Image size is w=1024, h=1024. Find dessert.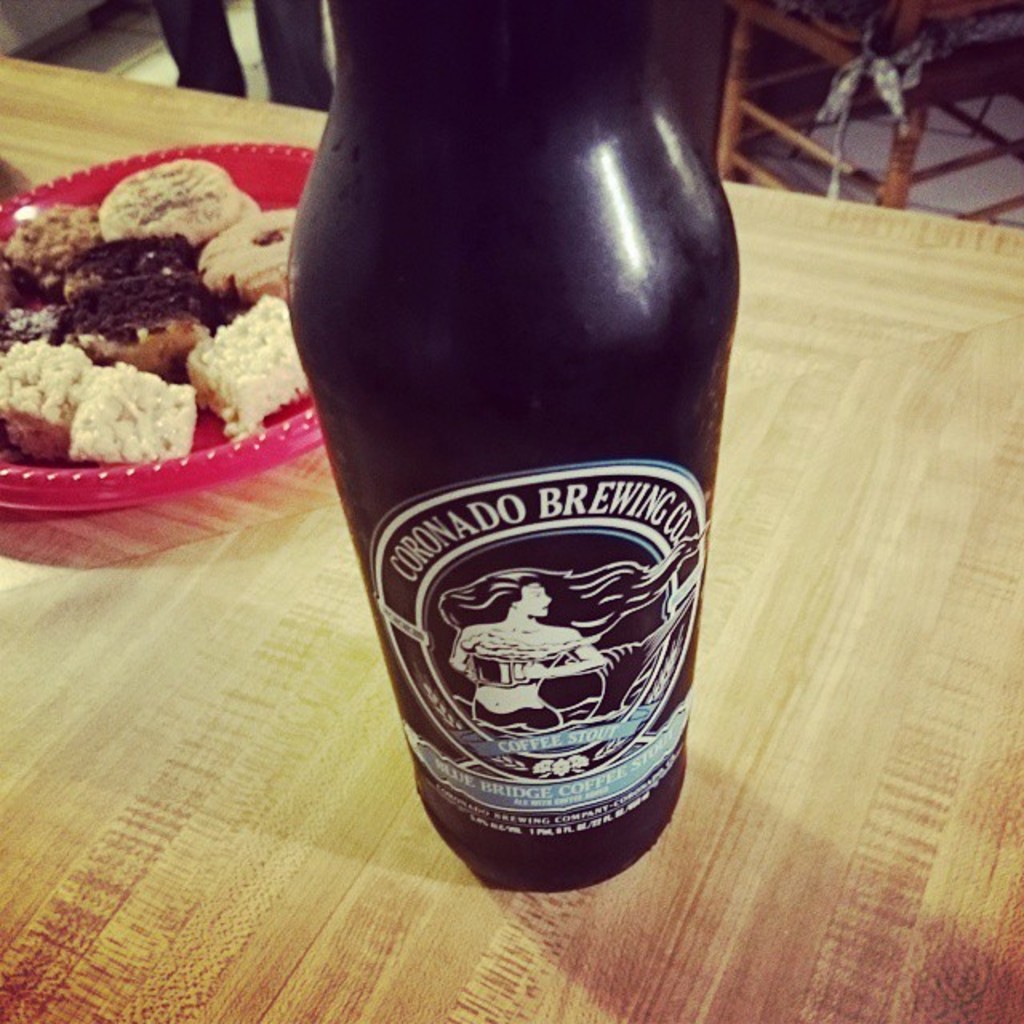
{"x1": 8, "y1": 154, "x2": 293, "y2": 469}.
